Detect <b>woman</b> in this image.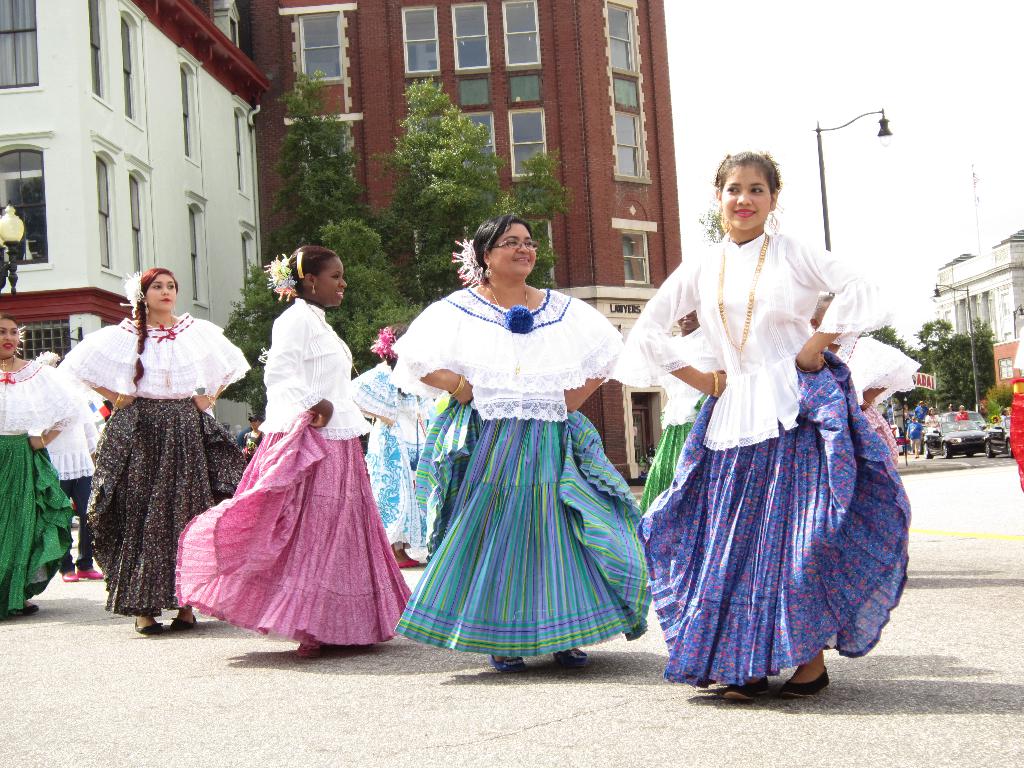
Detection: box(174, 243, 416, 660).
